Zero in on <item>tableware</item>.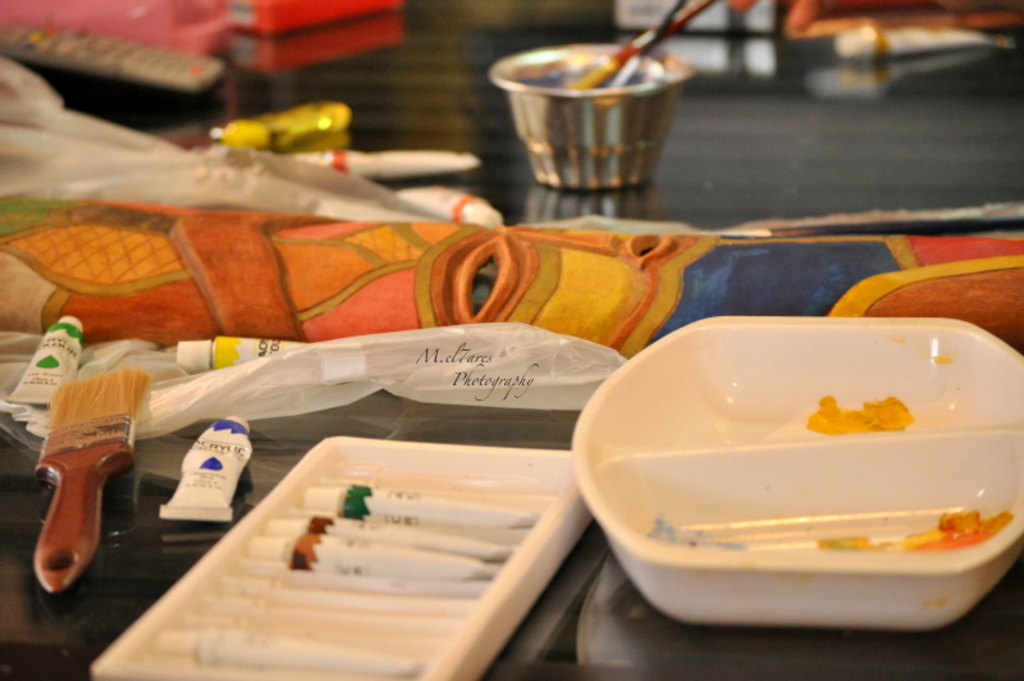
Zeroed in: 83 431 594 680.
